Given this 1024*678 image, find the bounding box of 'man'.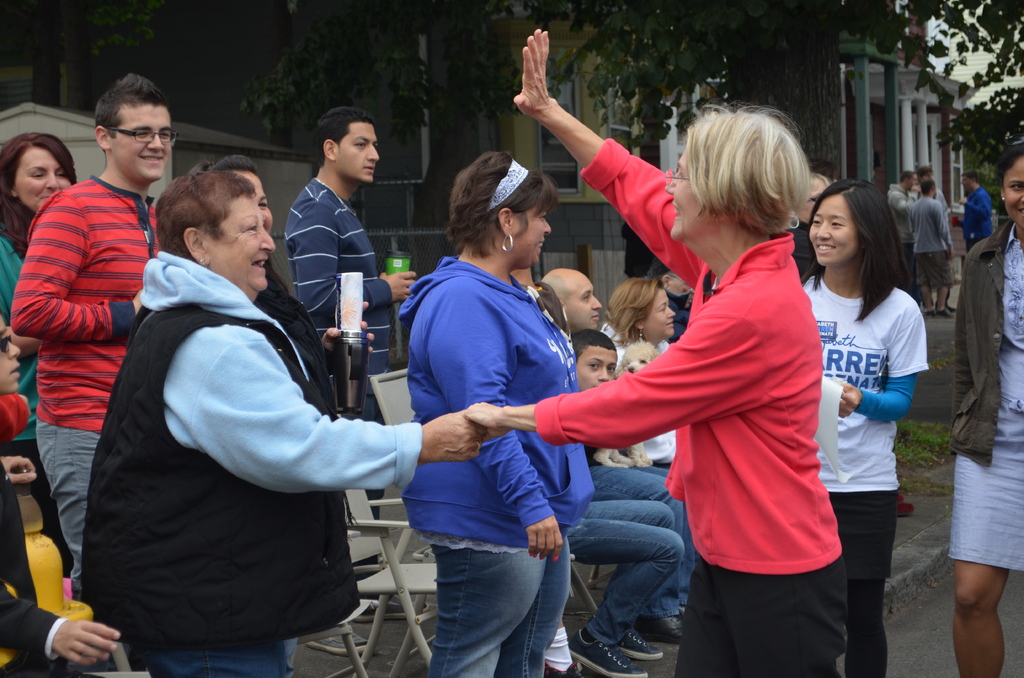
{"left": 279, "top": 108, "right": 426, "bottom": 436}.
